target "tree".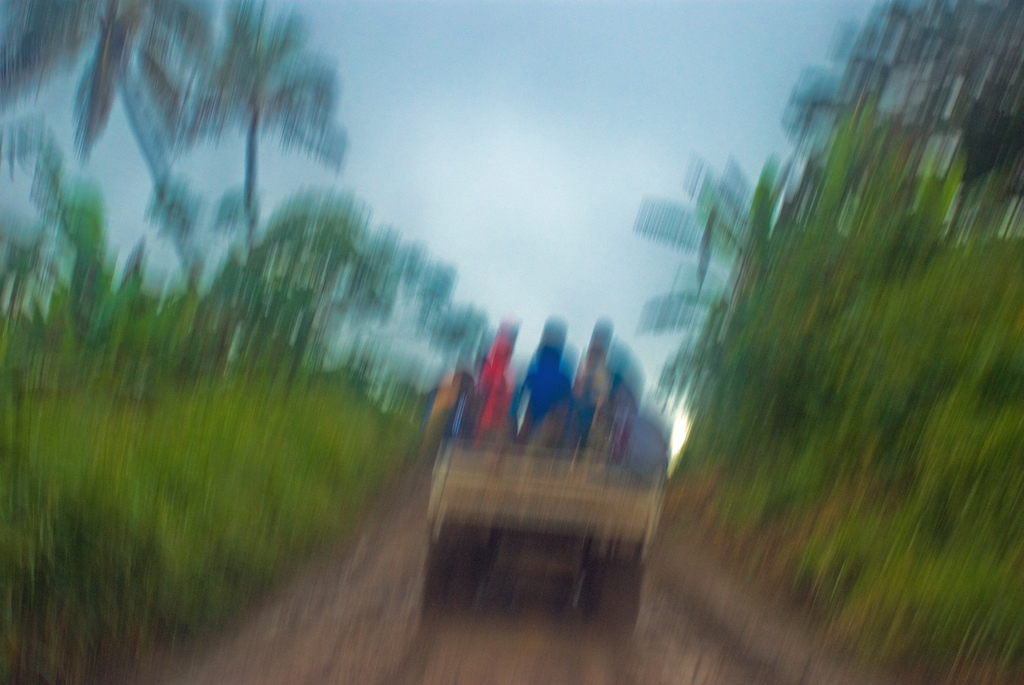
Target region: Rect(8, 0, 227, 317).
